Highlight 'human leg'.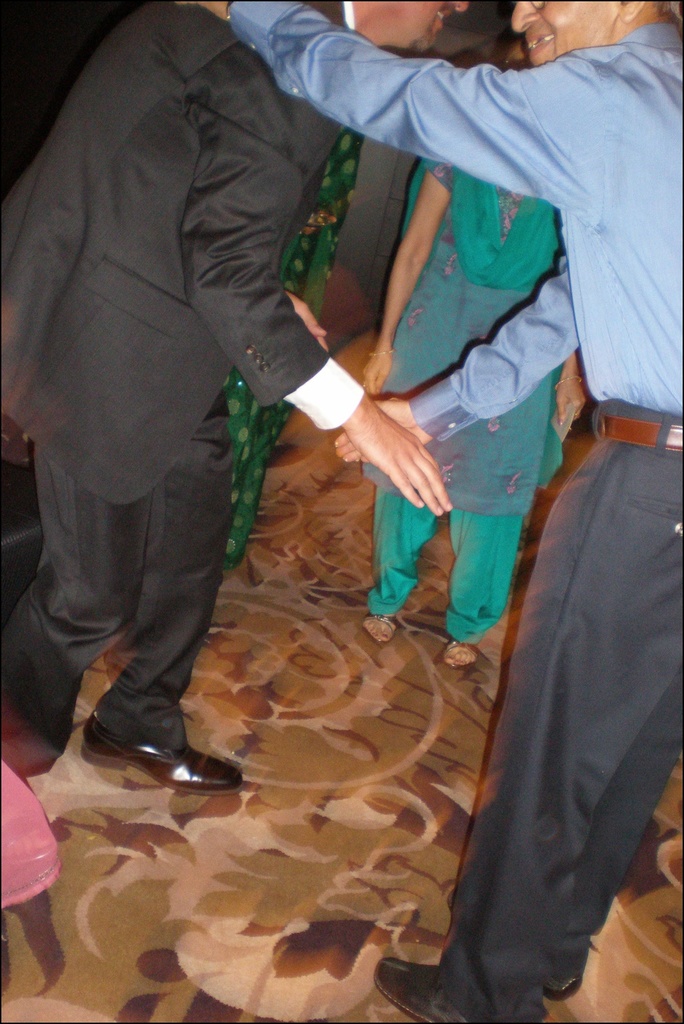
Highlighted region: [444,519,526,673].
